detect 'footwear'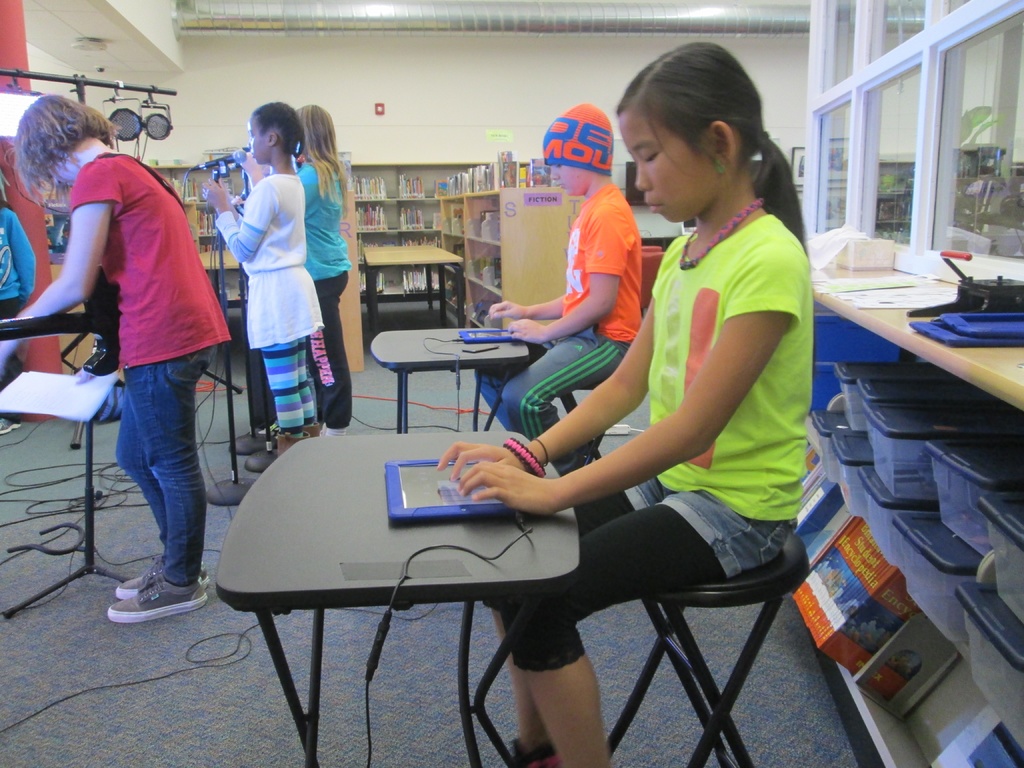
106, 578, 212, 627
